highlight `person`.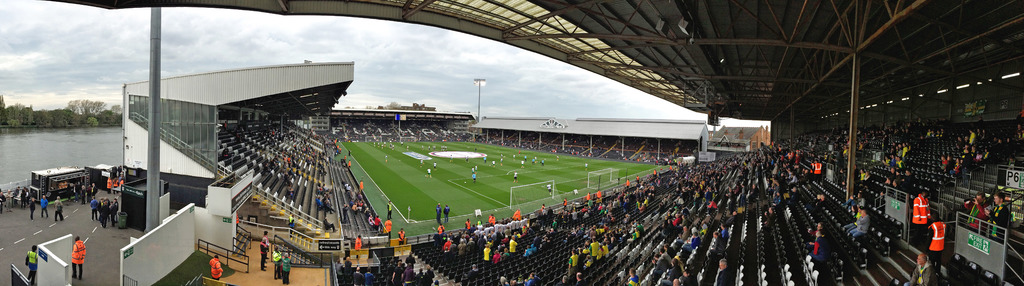
Highlighted region: rect(208, 247, 218, 281).
